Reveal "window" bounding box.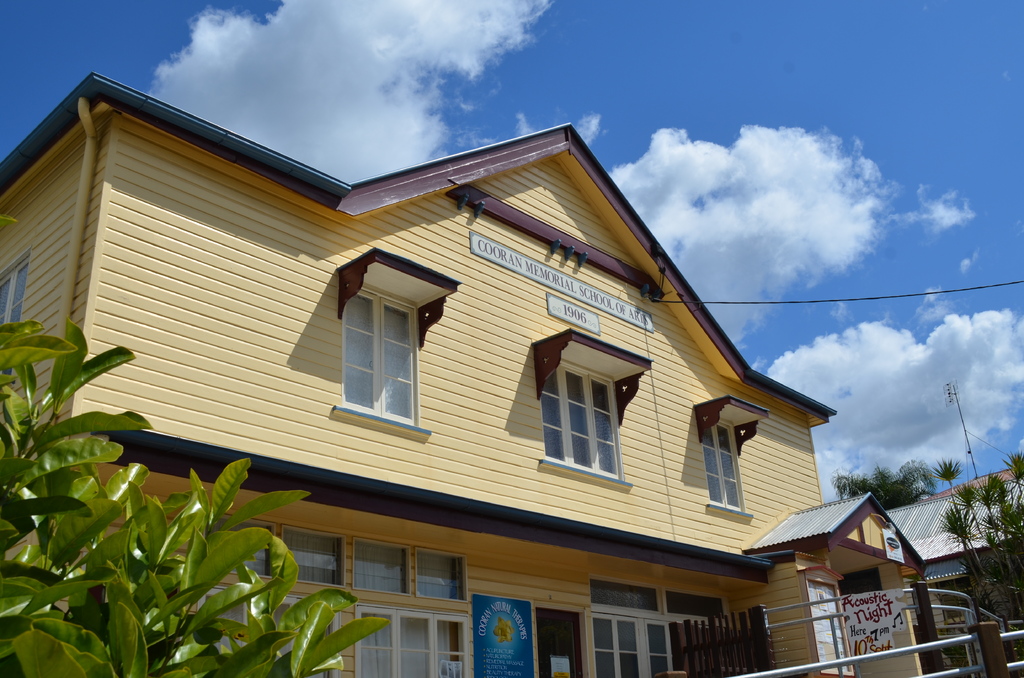
Revealed: detection(0, 247, 31, 389).
